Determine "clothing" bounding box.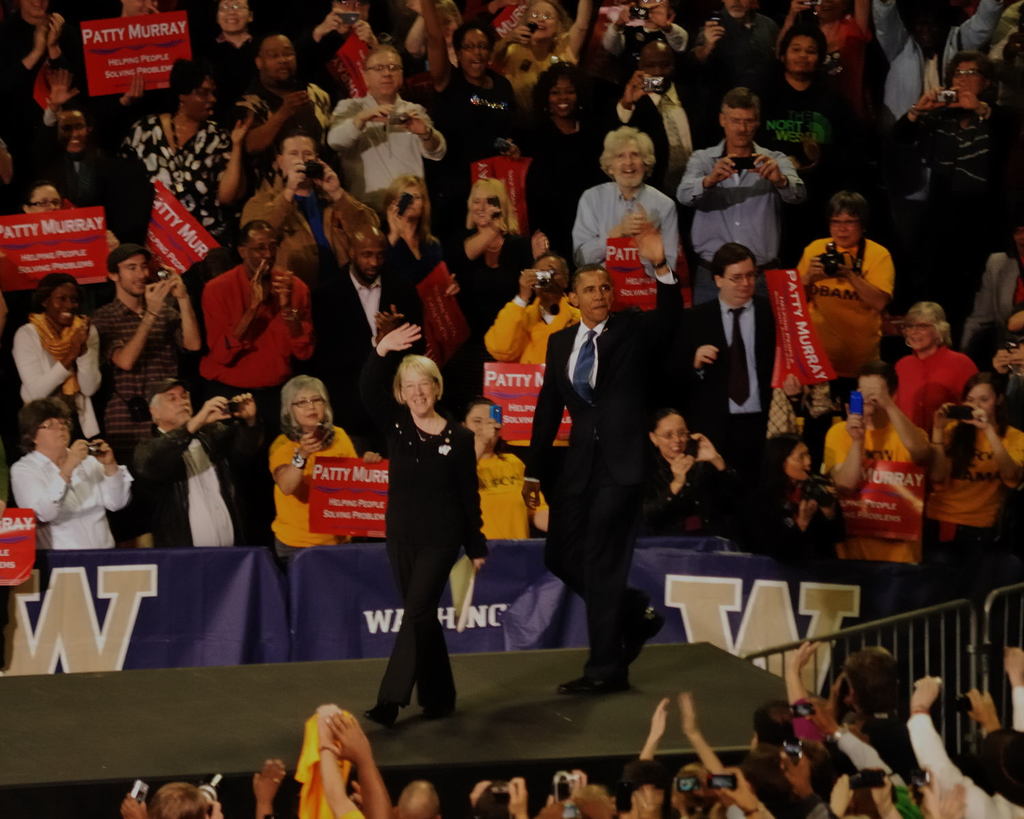
Determined: <box>601,24,686,48</box>.
